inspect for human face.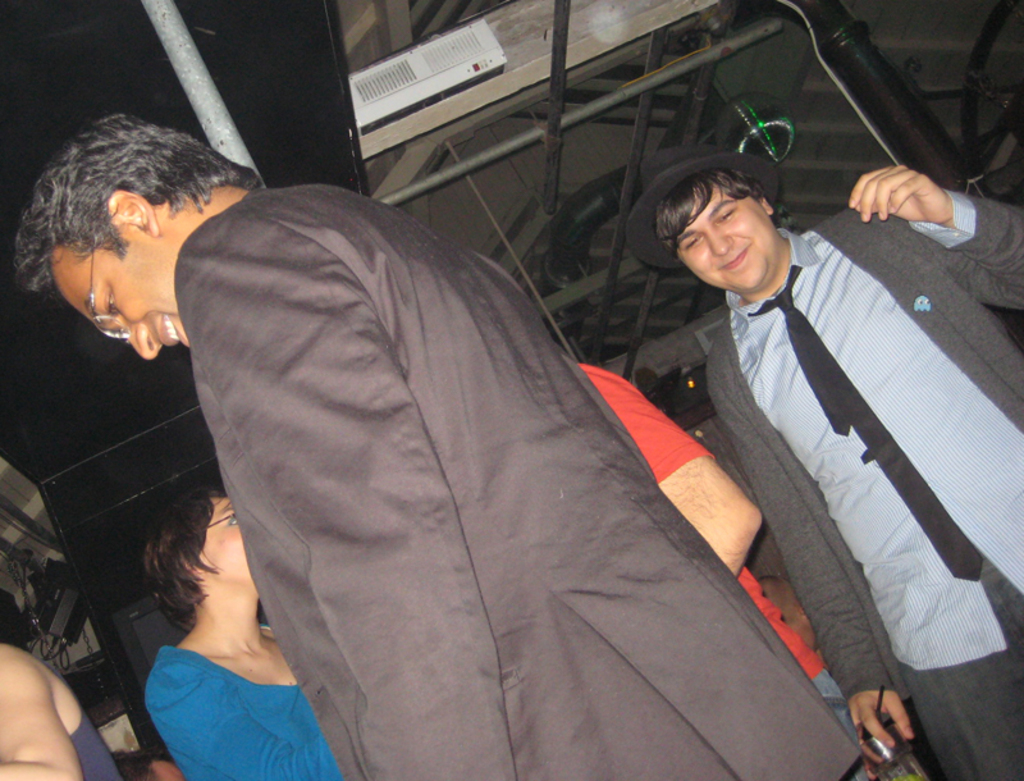
Inspection: box(676, 173, 777, 294).
